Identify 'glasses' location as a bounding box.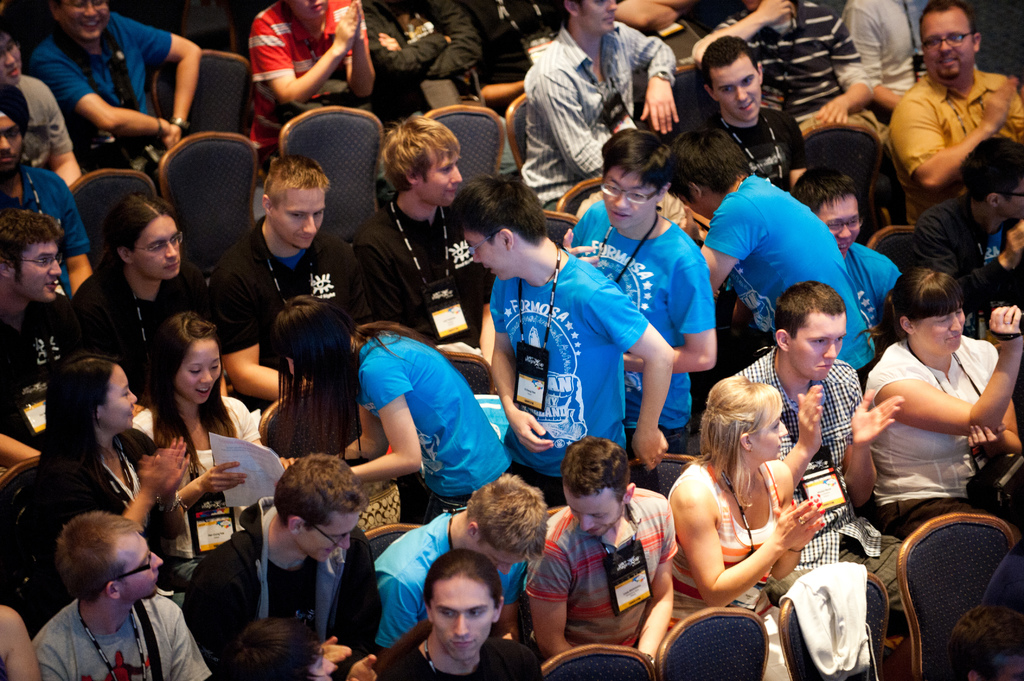
region(118, 568, 147, 576).
